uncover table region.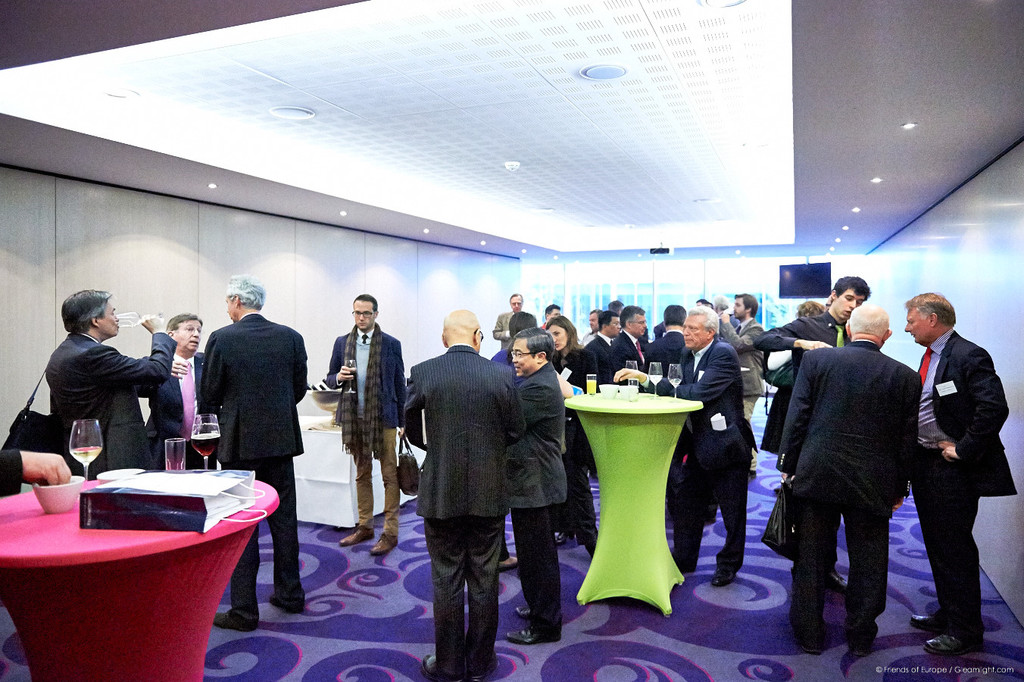
Uncovered: bbox(0, 459, 281, 681).
